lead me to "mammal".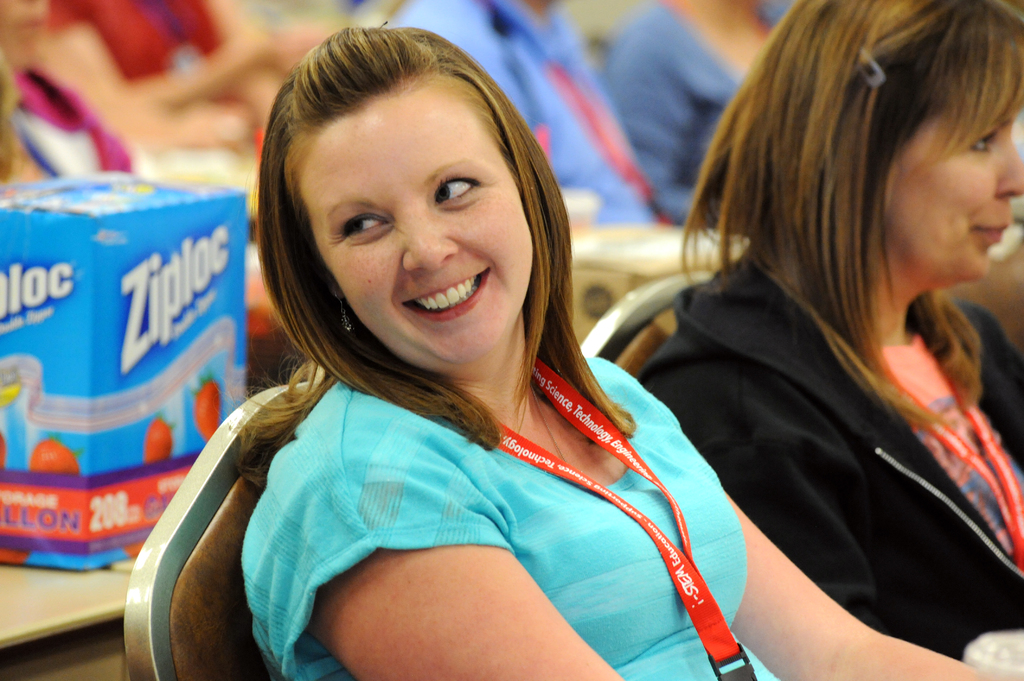
Lead to 232 20 970 680.
